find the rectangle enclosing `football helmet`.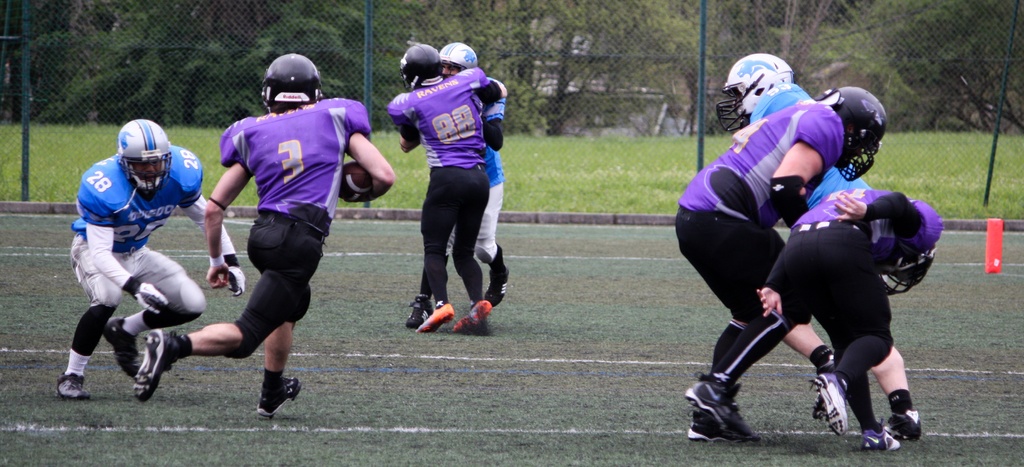
box=[875, 243, 931, 296].
